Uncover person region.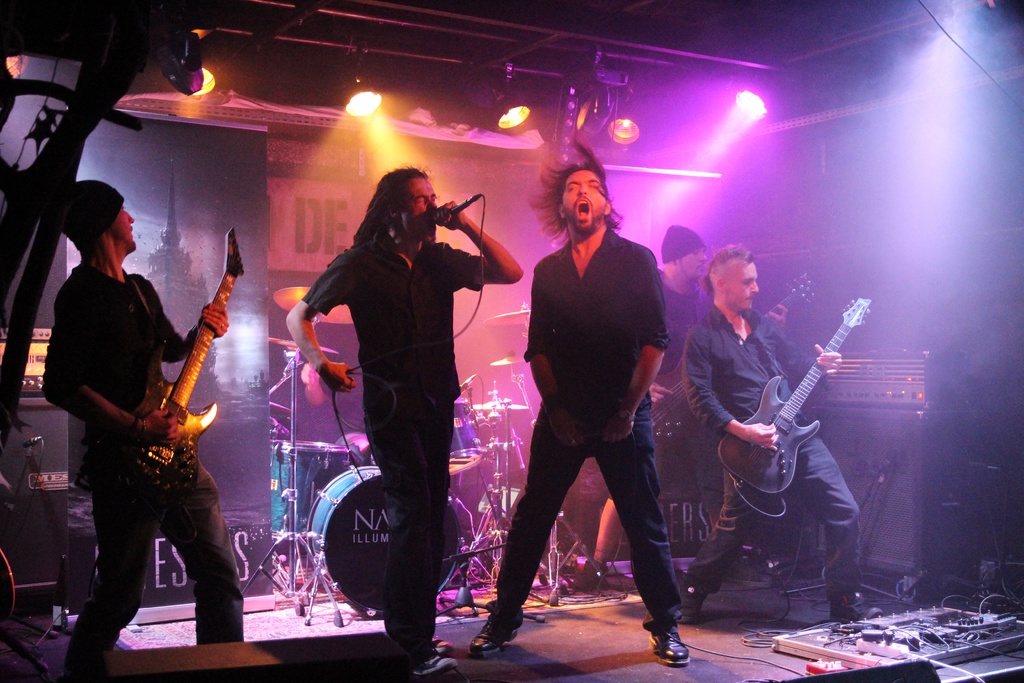
Uncovered: {"left": 684, "top": 247, "right": 858, "bottom": 625}.
